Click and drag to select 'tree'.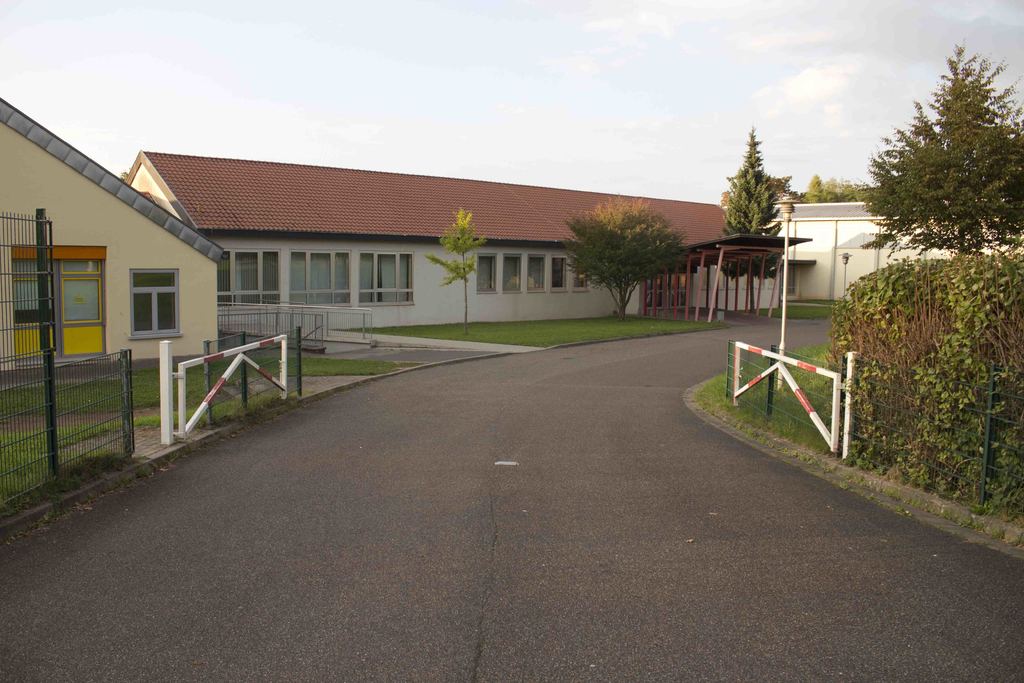
Selection: pyautogui.locateOnScreen(429, 209, 488, 340).
